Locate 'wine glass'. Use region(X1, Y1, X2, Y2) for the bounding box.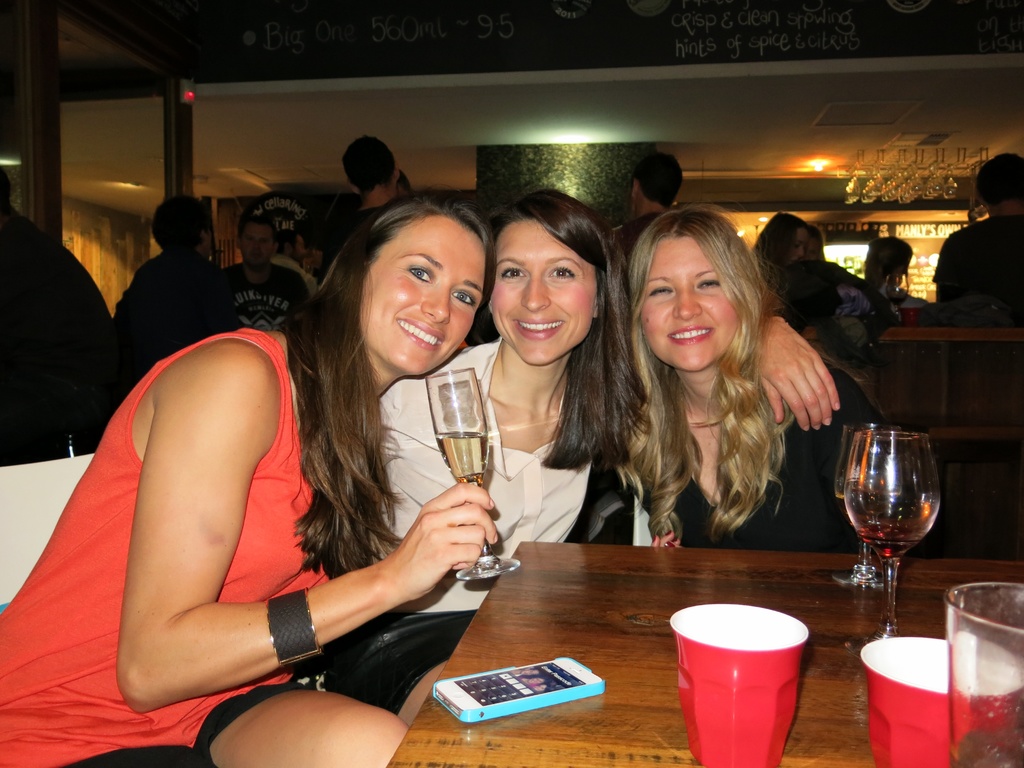
region(948, 573, 1022, 767).
